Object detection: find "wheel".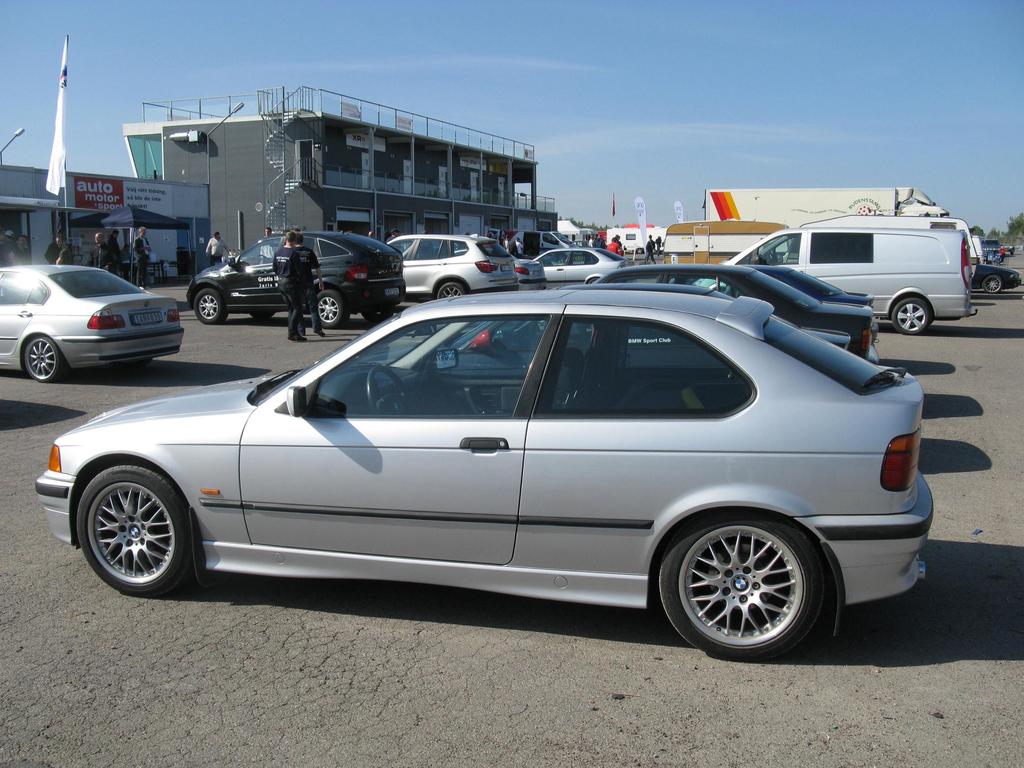
435/283/467/298.
